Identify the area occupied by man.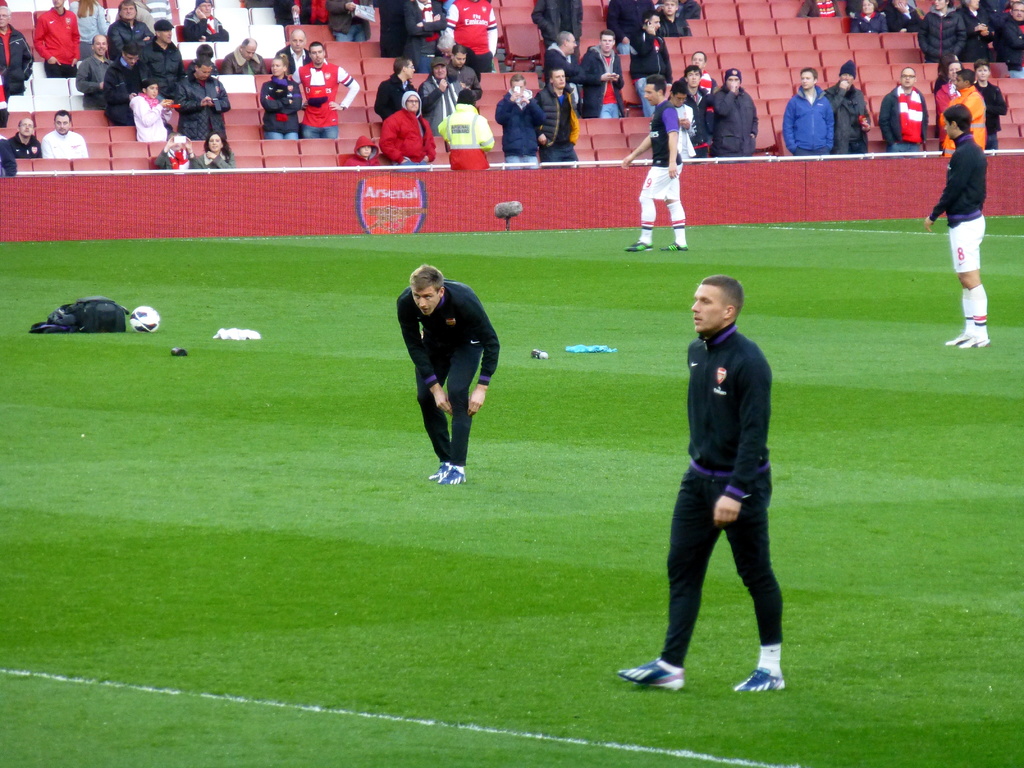
Area: box(940, 68, 981, 161).
